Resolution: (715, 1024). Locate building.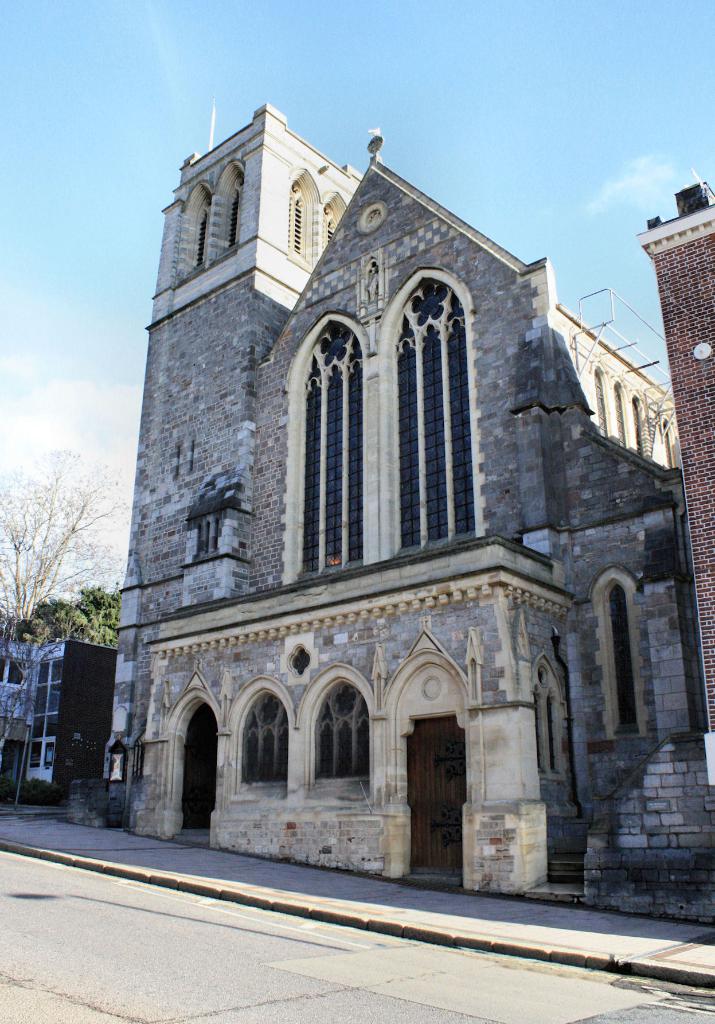
x1=0 y1=632 x2=119 y2=812.
